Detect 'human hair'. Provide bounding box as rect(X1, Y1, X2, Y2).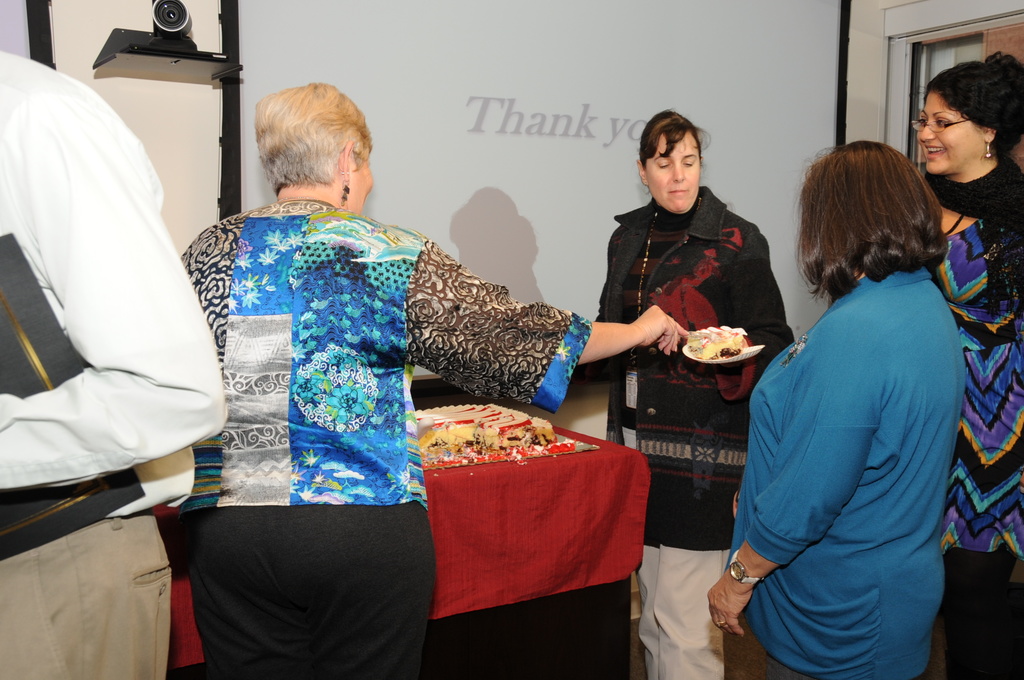
rect(808, 129, 965, 312).
